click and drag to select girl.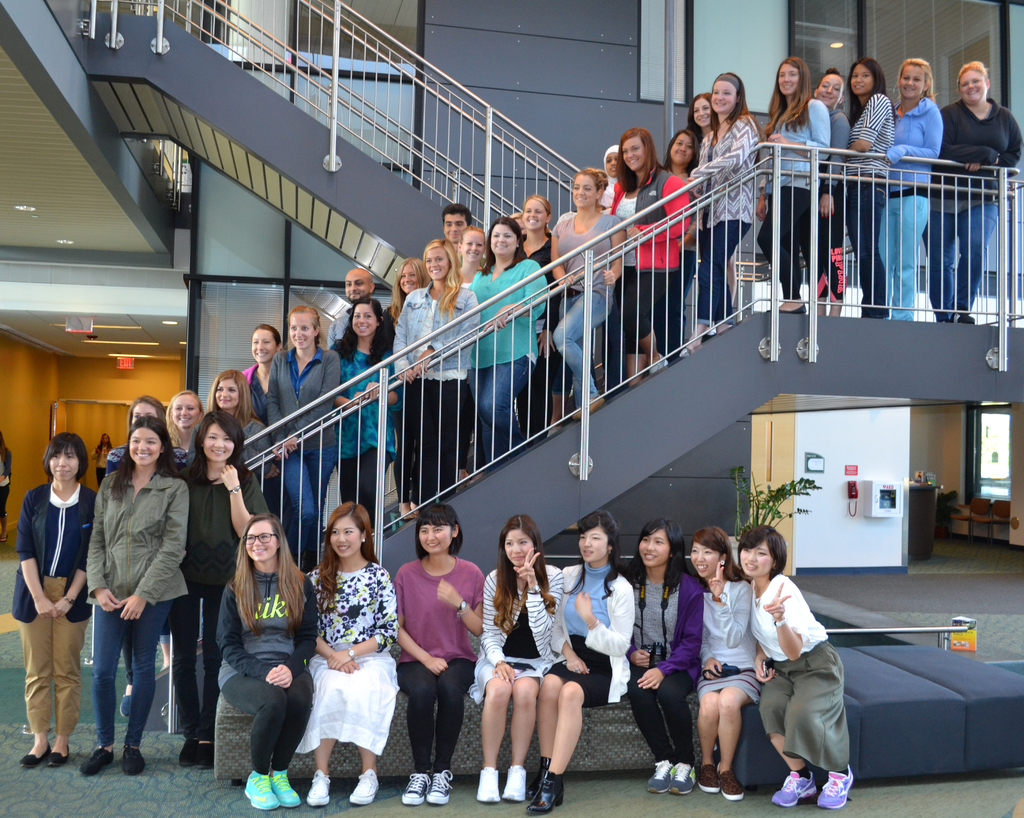
Selection: bbox(628, 523, 693, 787).
